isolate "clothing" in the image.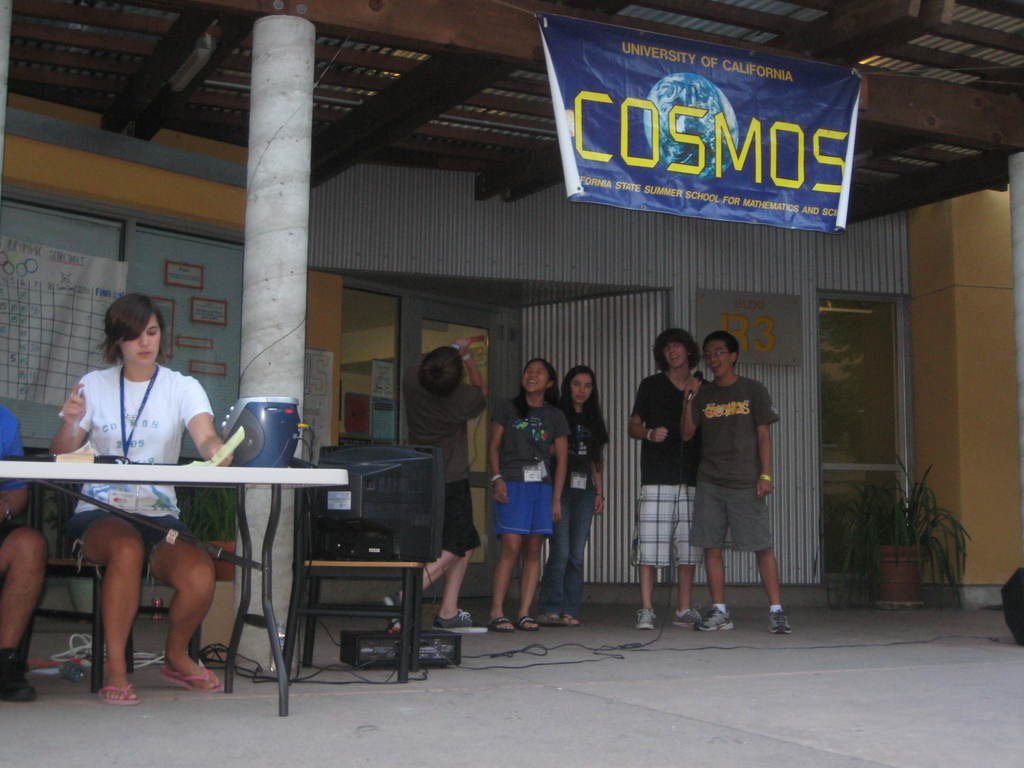
Isolated region: box=[417, 363, 483, 554].
